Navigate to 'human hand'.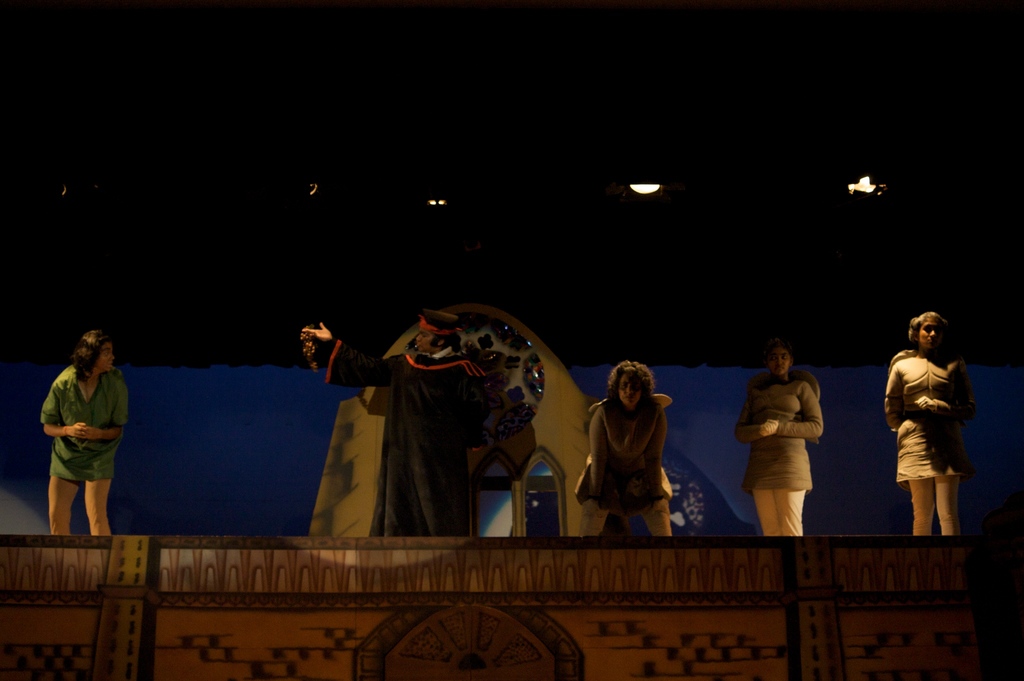
Navigation target: [914,396,936,412].
